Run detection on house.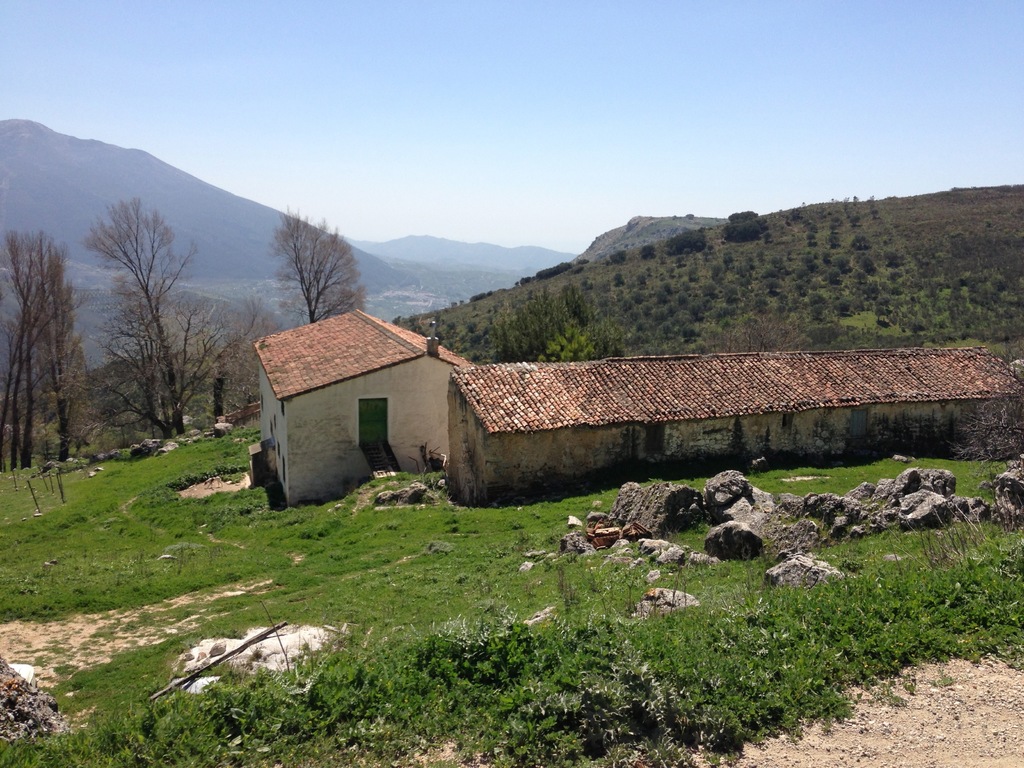
Result: [left=249, top=303, right=476, bottom=502].
